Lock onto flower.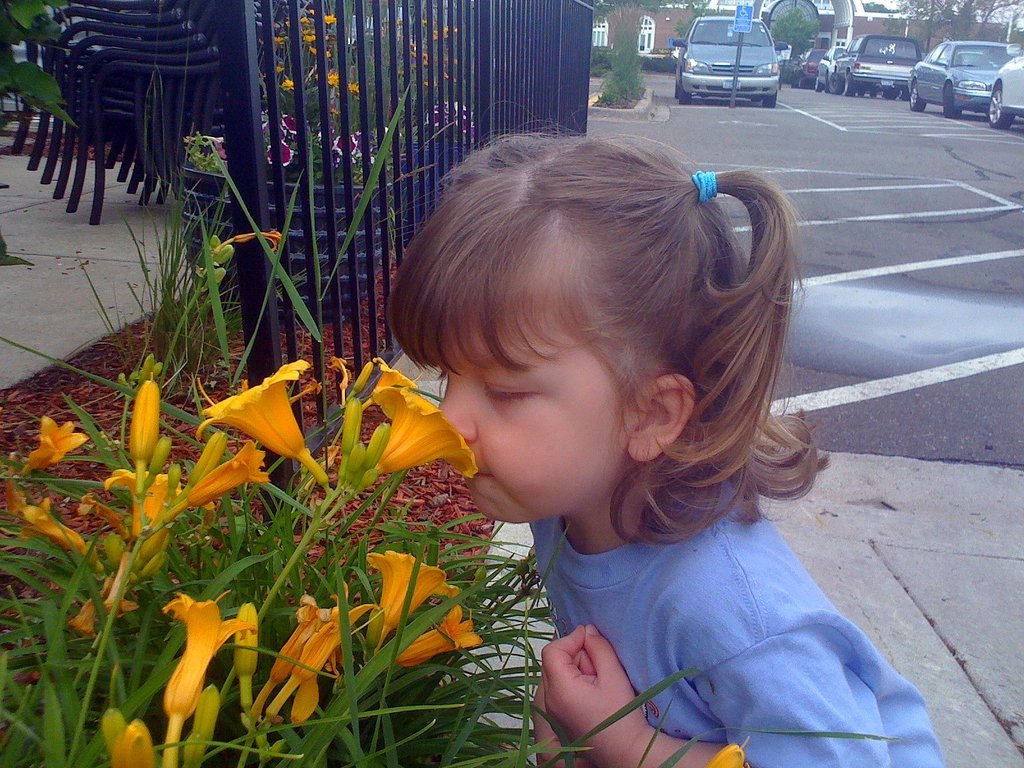
Locked: crop(221, 221, 286, 262).
